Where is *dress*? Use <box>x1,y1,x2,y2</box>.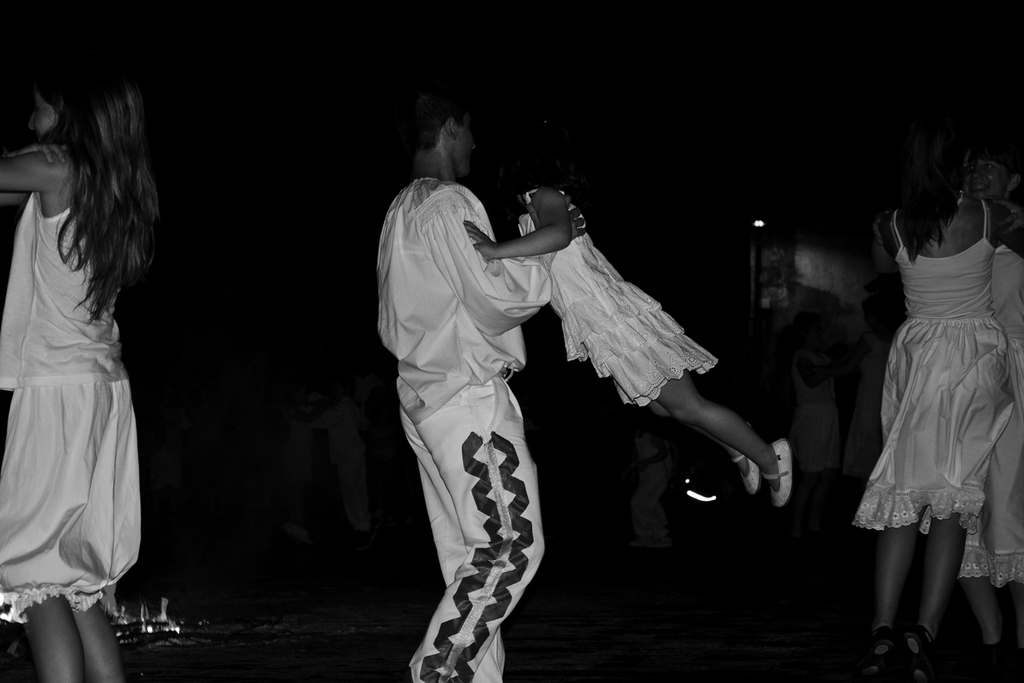
<box>956,242,1023,588</box>.
